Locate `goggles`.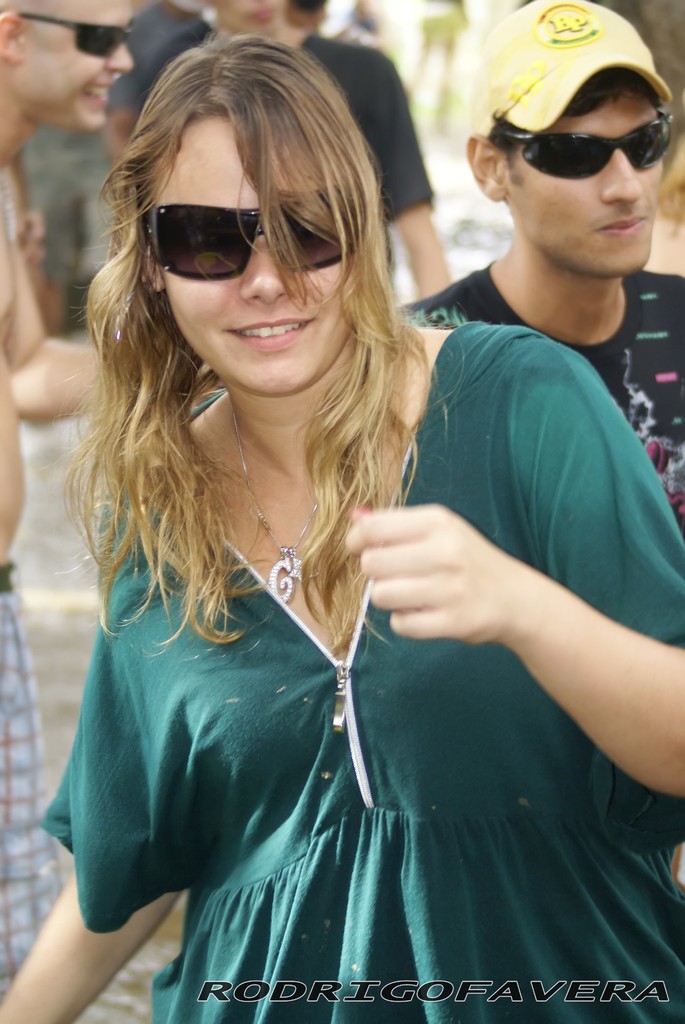
Bounding box: 140 203 357 282.
